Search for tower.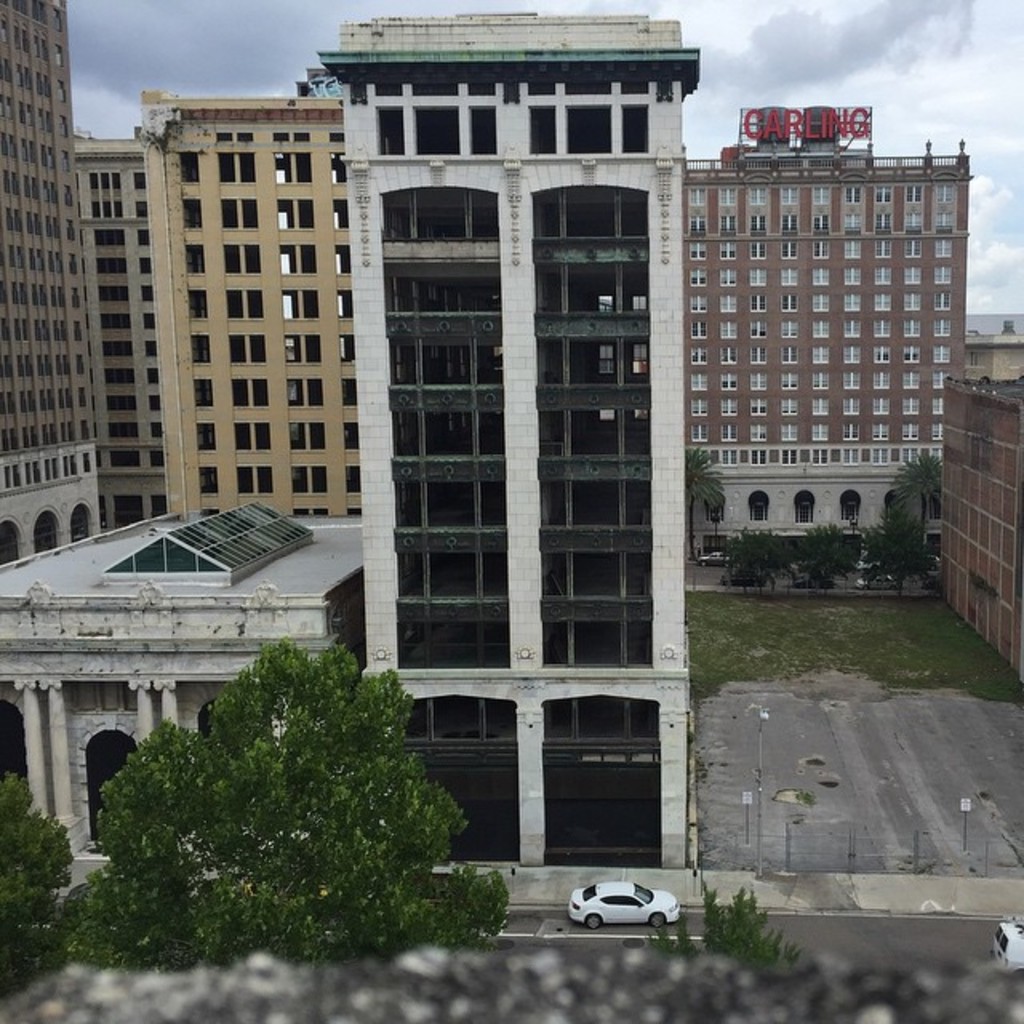
Found at 667:104:970:586.
